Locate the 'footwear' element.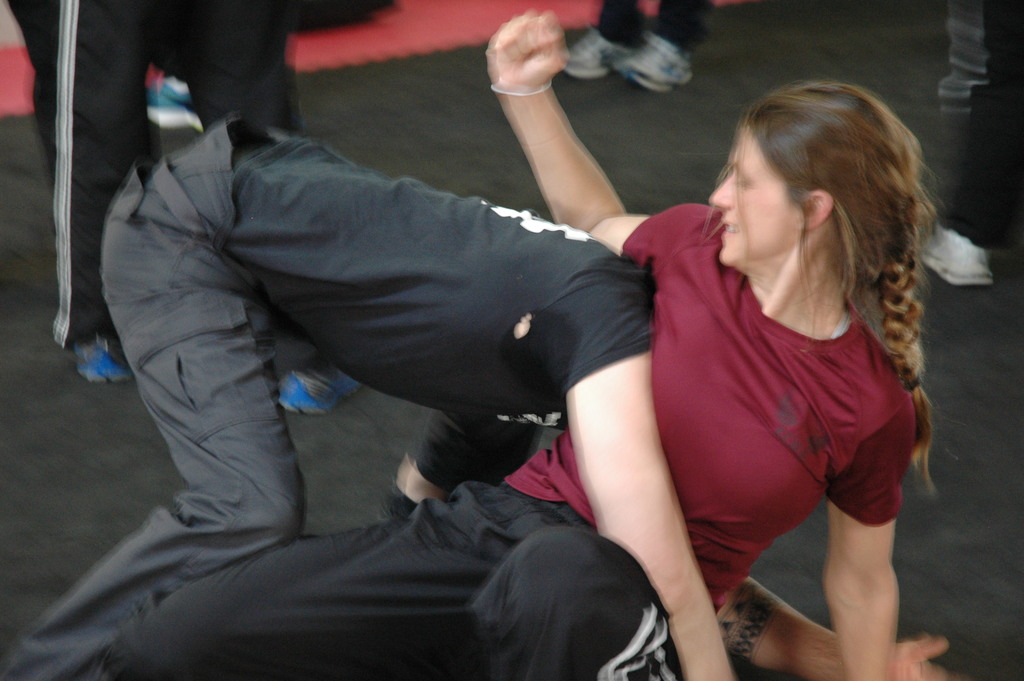
Element bbox: rect(559, 27, 630, 81).
